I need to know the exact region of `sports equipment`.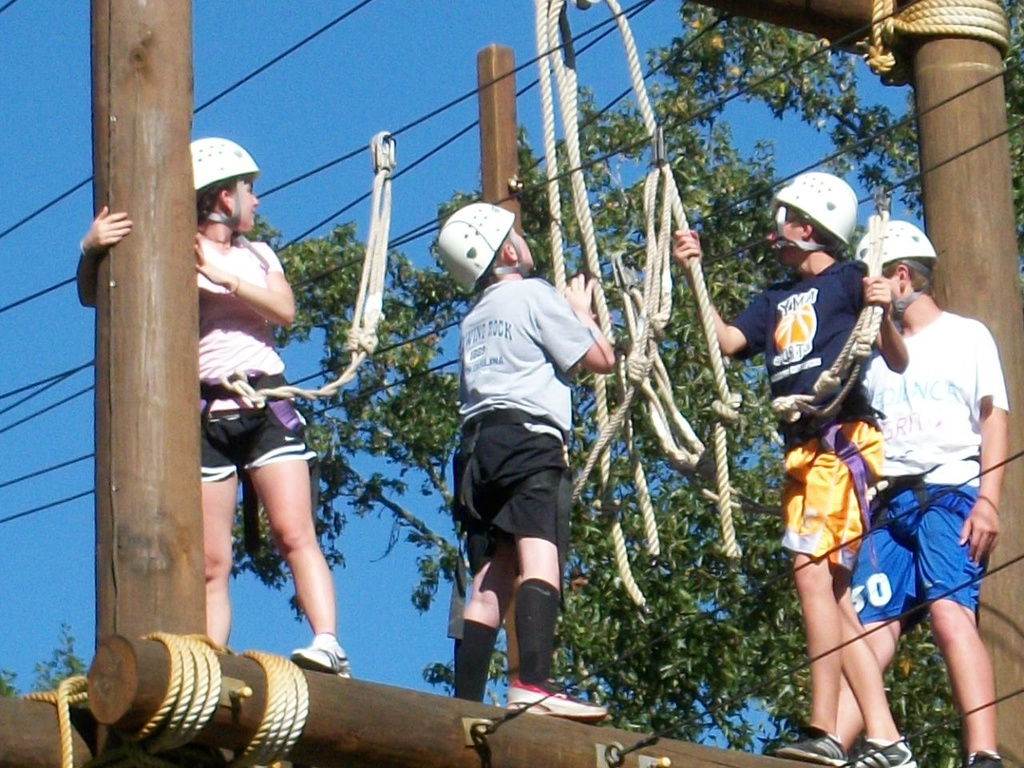
Region: <region>846, 738, 919, 767</region>.
